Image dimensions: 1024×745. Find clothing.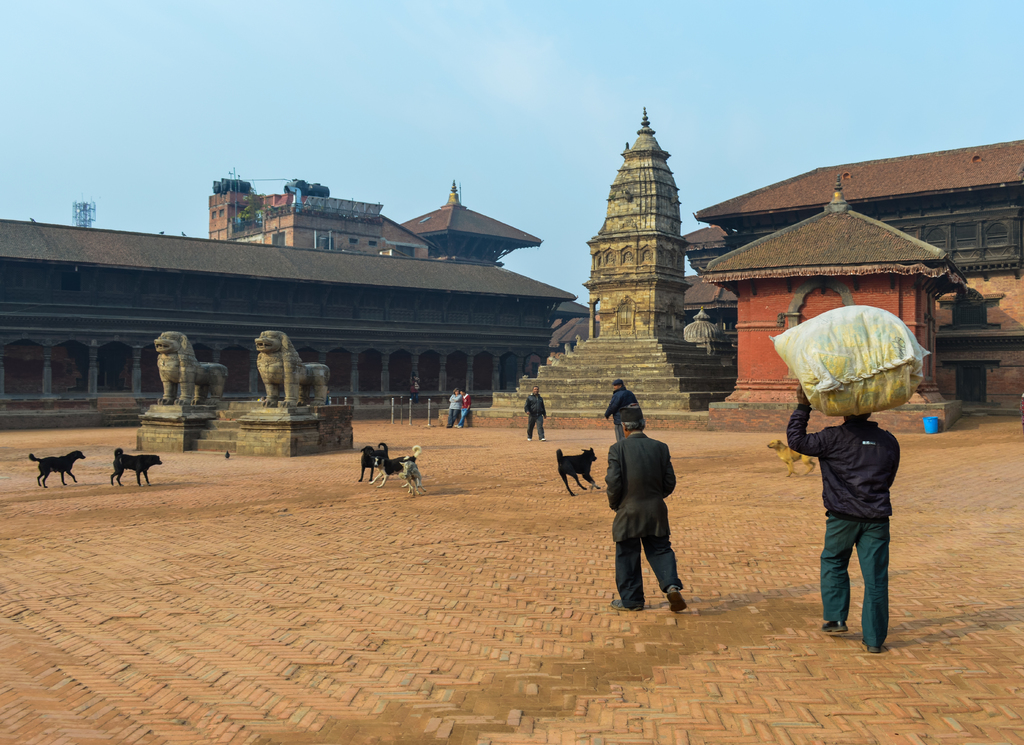
{"x1": 787, "y1": 400, "x2": 902, "y2": 645}.
